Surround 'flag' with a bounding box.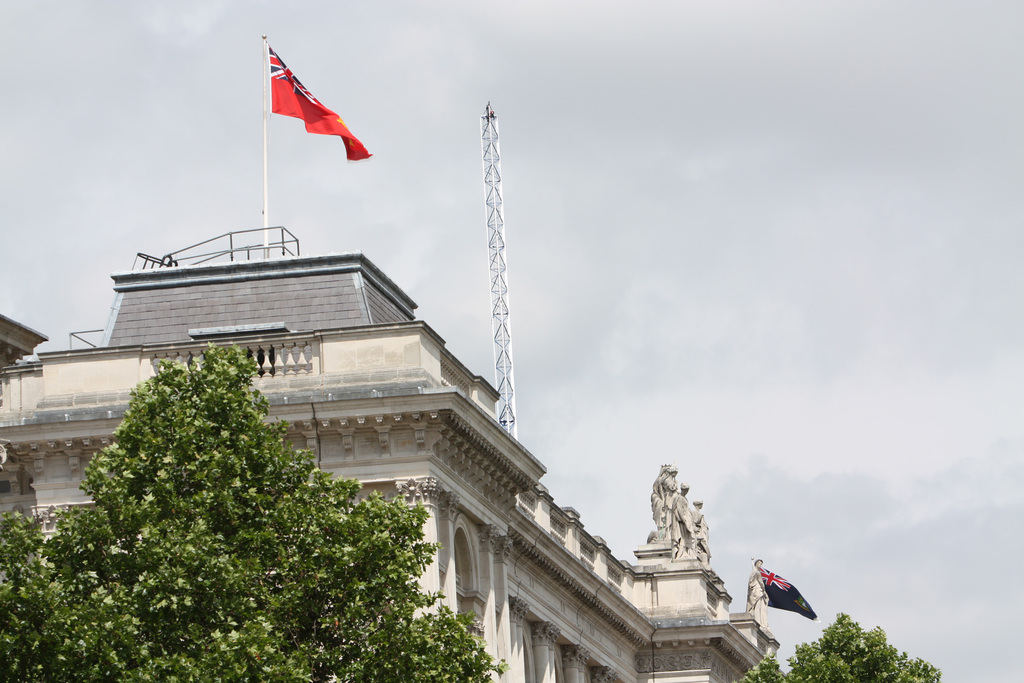
(x1=756, y1=562, x2=822, y2=620).
